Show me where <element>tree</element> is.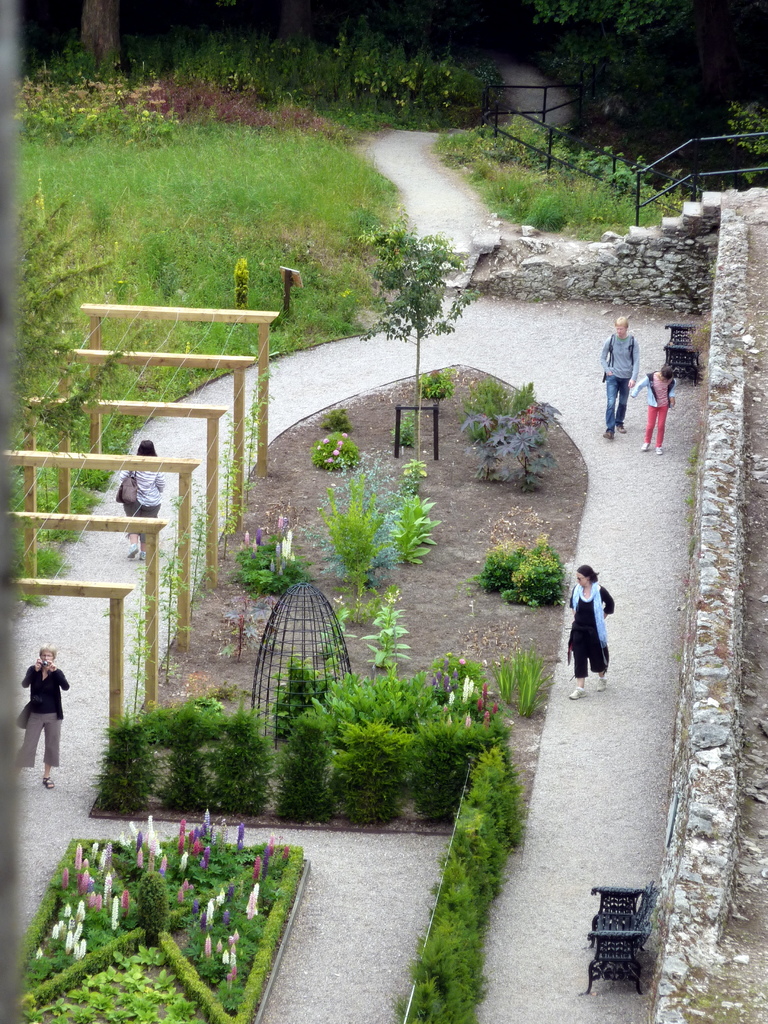
<element>tree</element> is at [262,660,323,722].
